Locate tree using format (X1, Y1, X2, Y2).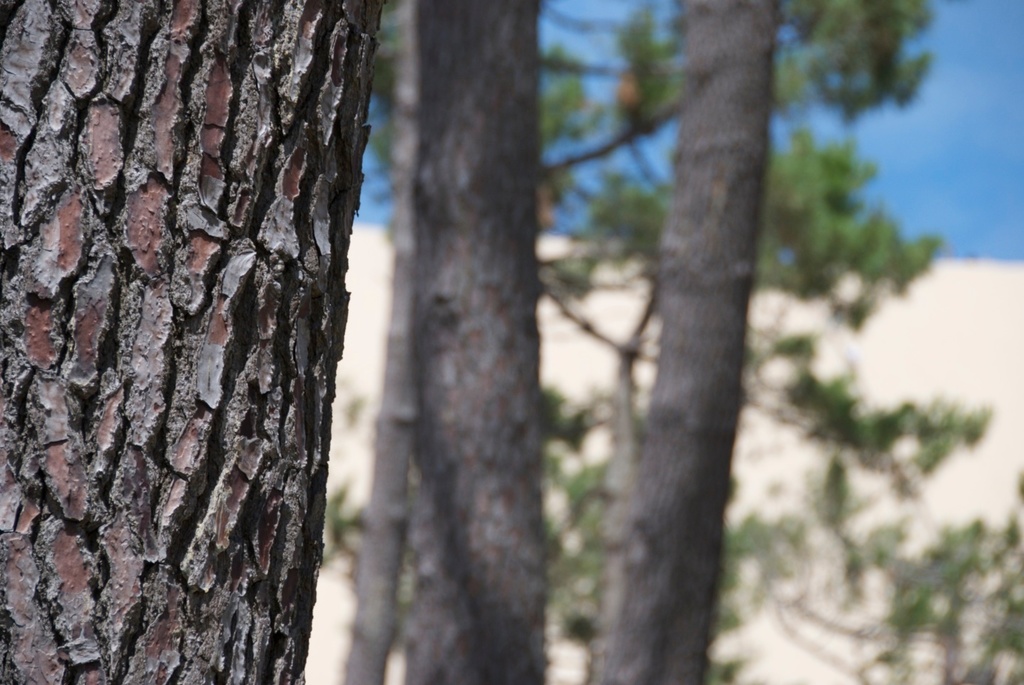
(533, 0, 942, 684).
